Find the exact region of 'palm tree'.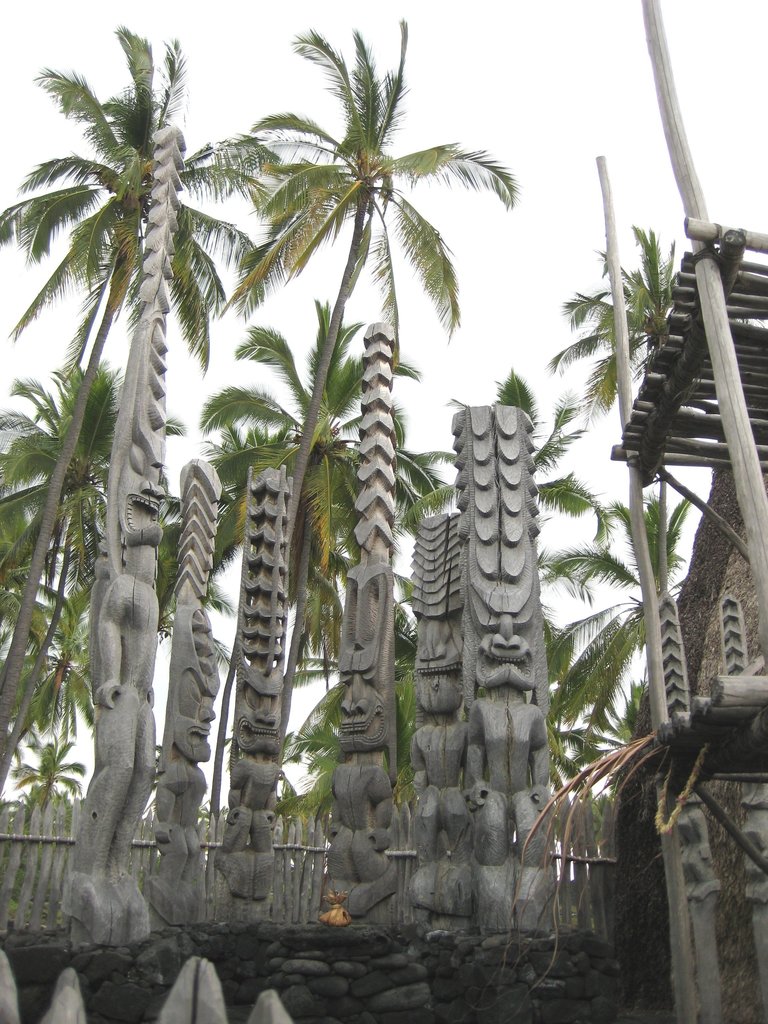
Exact region: bbox=(414, 414, 572, 792).
